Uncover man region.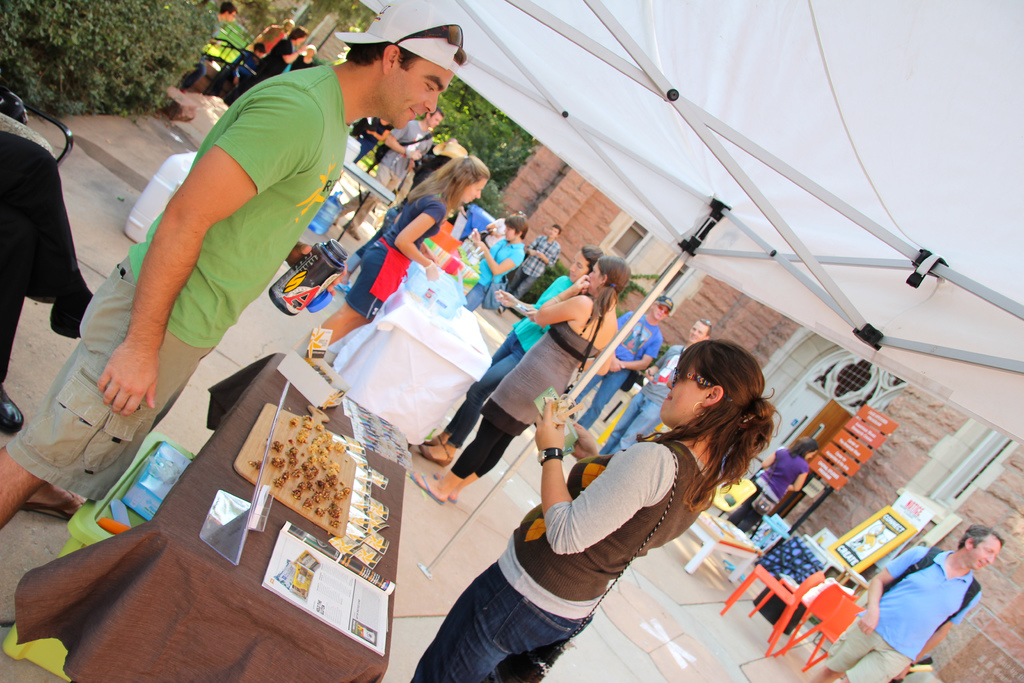
Uncovered: rect(855, 532, 1000, 670).
